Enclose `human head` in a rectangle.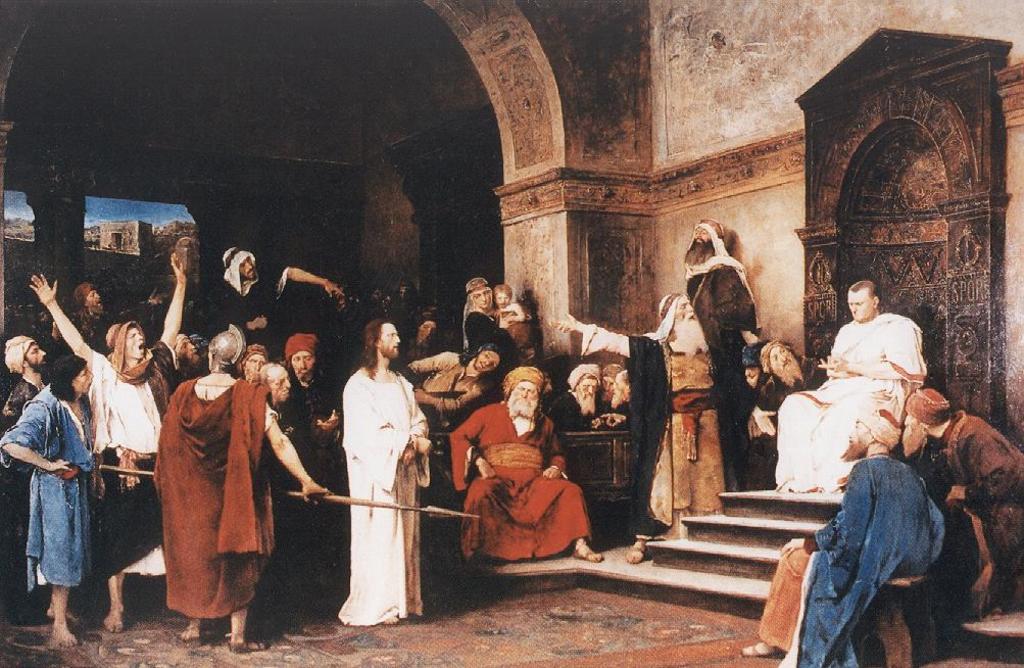
(x1=284, y1=332, x2=322, y2=381).
